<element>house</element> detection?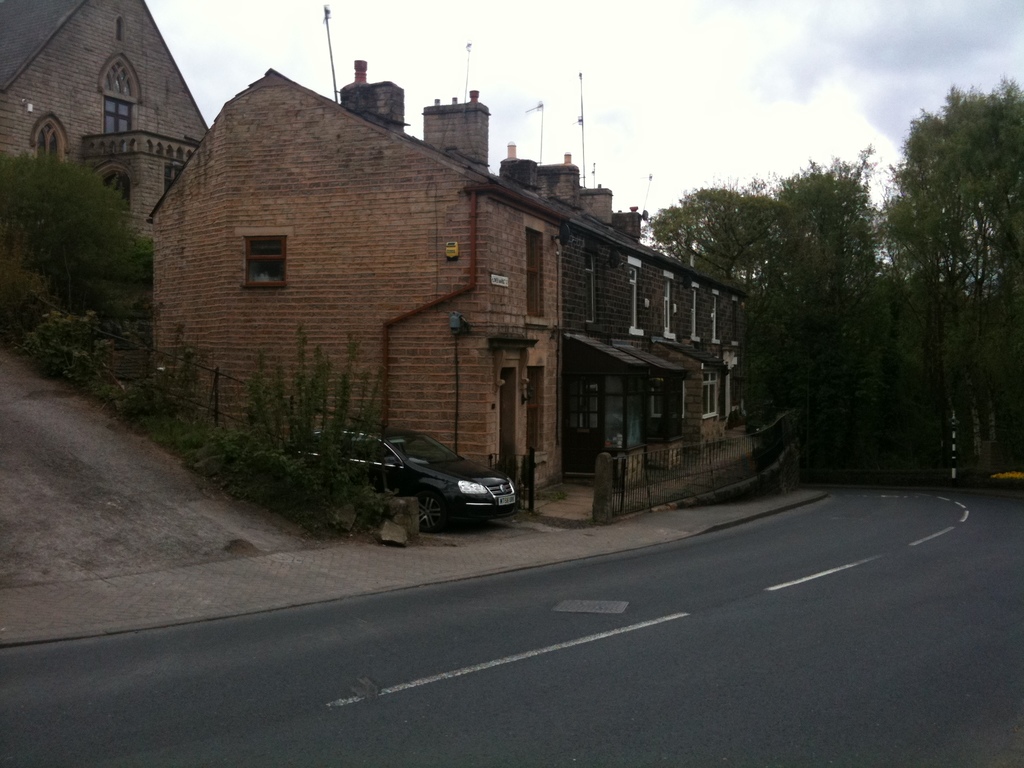
rect(154, 54, 742, 495)
